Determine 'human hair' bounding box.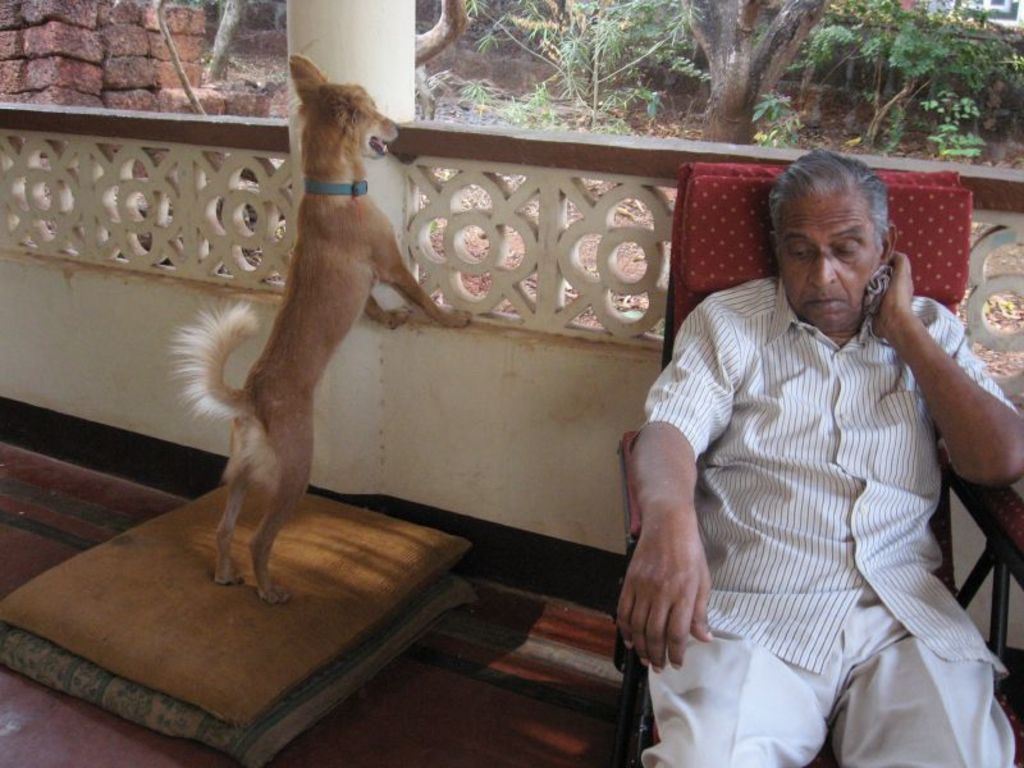
Determined: {"left": 765, "top": 137, "right": 890, "bottom": 253}.
